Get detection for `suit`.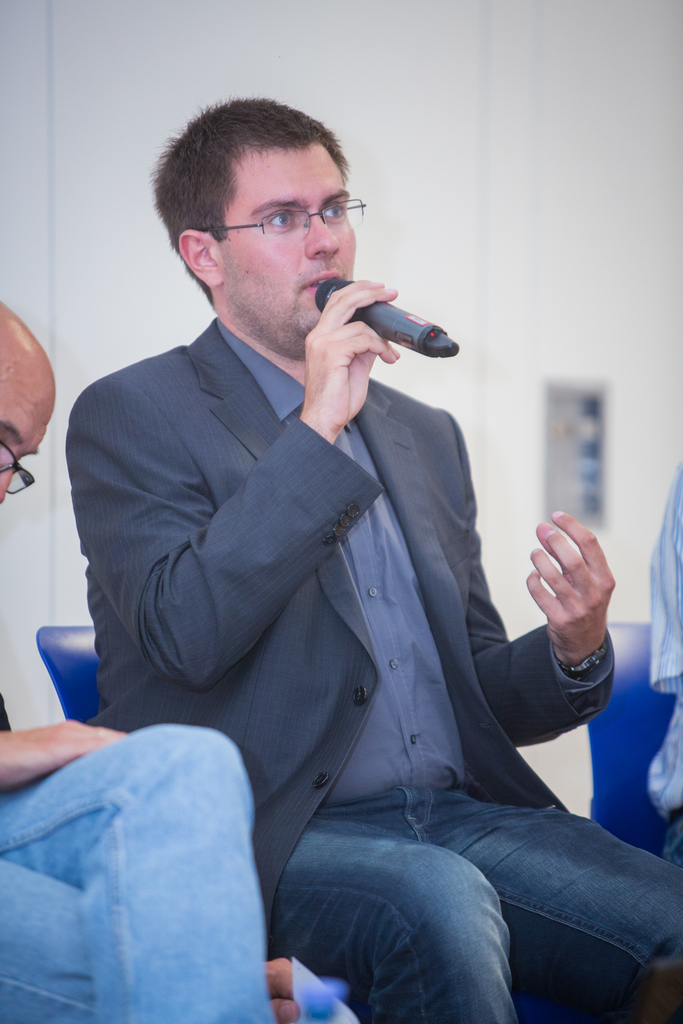
Detection: rect(81, 317, 618, 950).
